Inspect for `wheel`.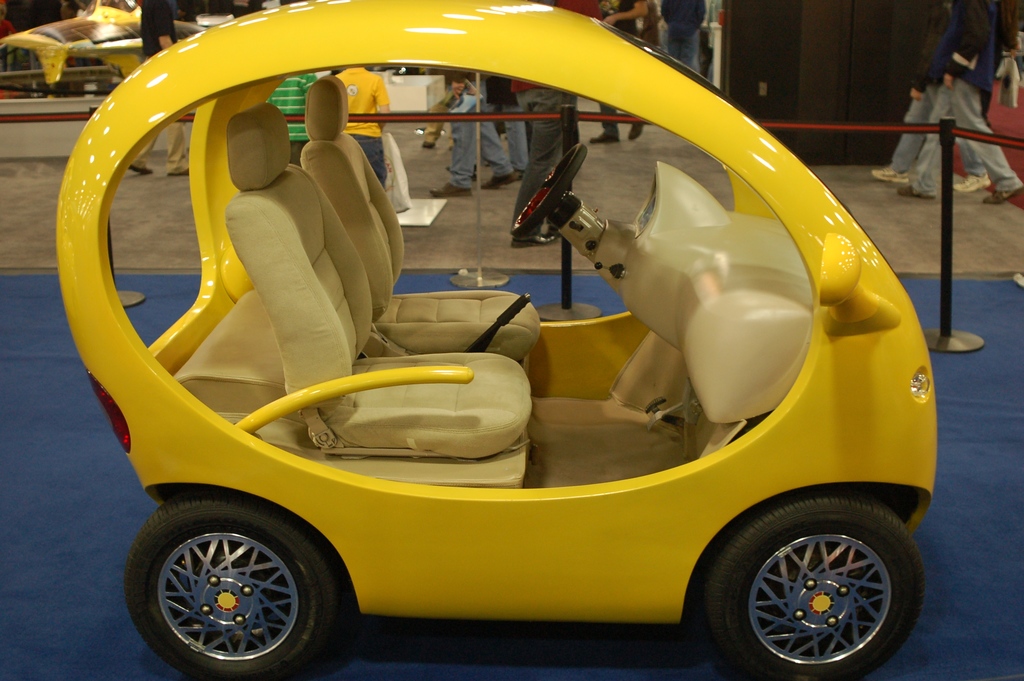
Inspection: <bbox>706, 488, 924, 677</bbox>.
